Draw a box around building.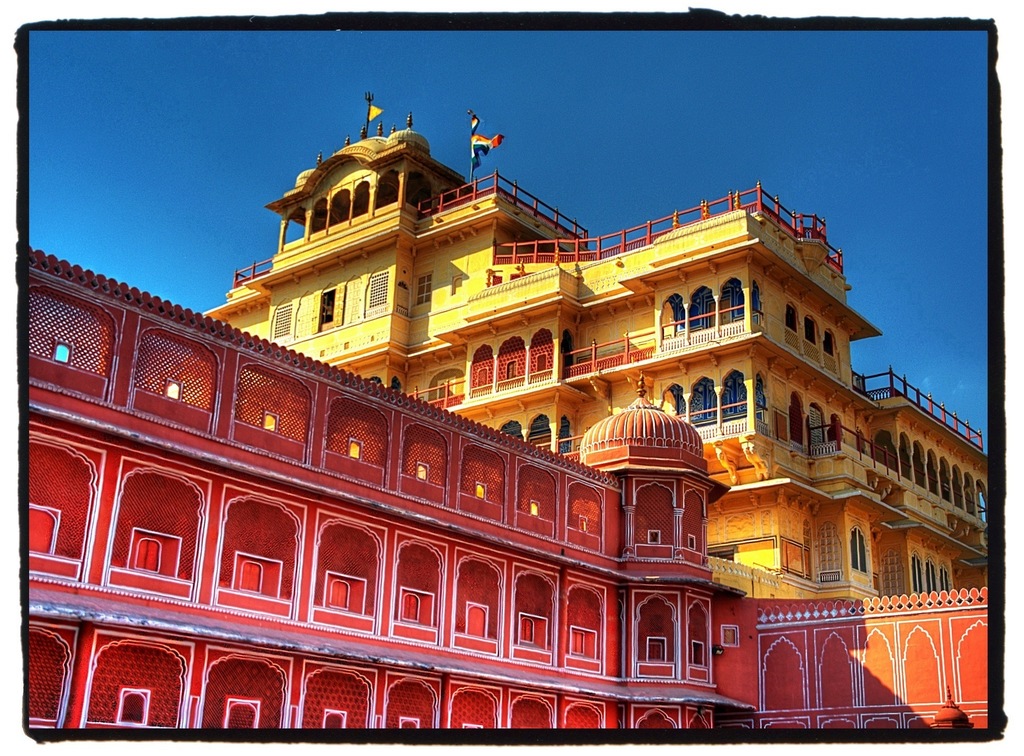
pyautogui.locateOnScreen(202, 90, 990, 595).
